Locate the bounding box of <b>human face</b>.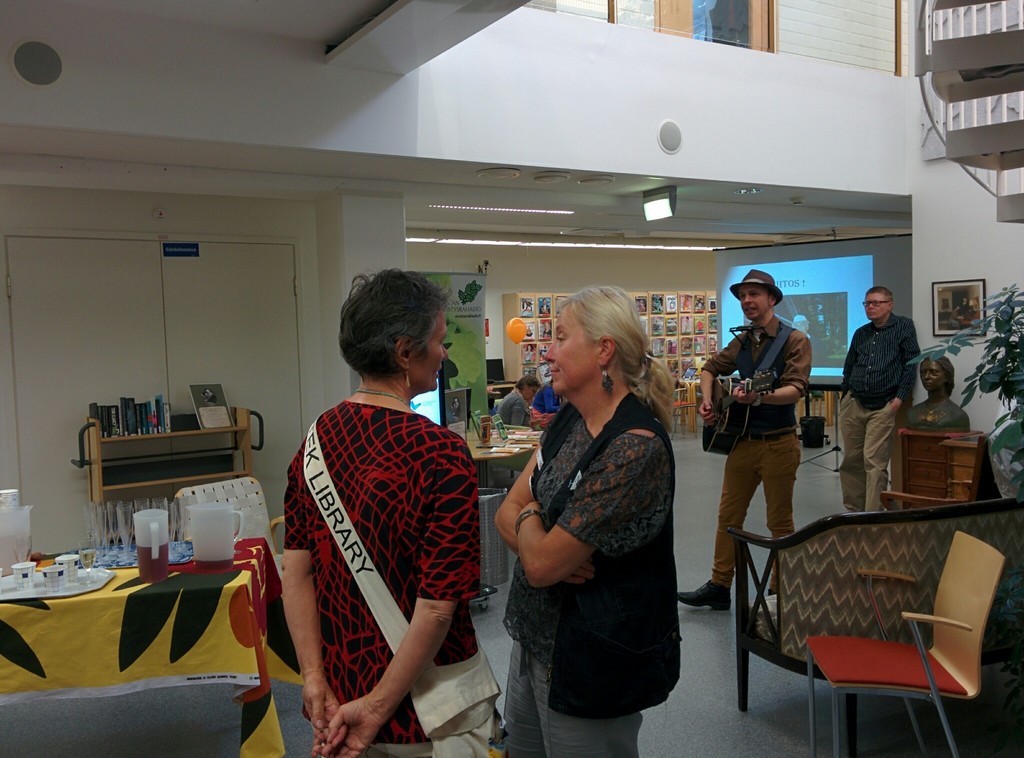
Bounding box: bbox(865, 294, 885, 320).
